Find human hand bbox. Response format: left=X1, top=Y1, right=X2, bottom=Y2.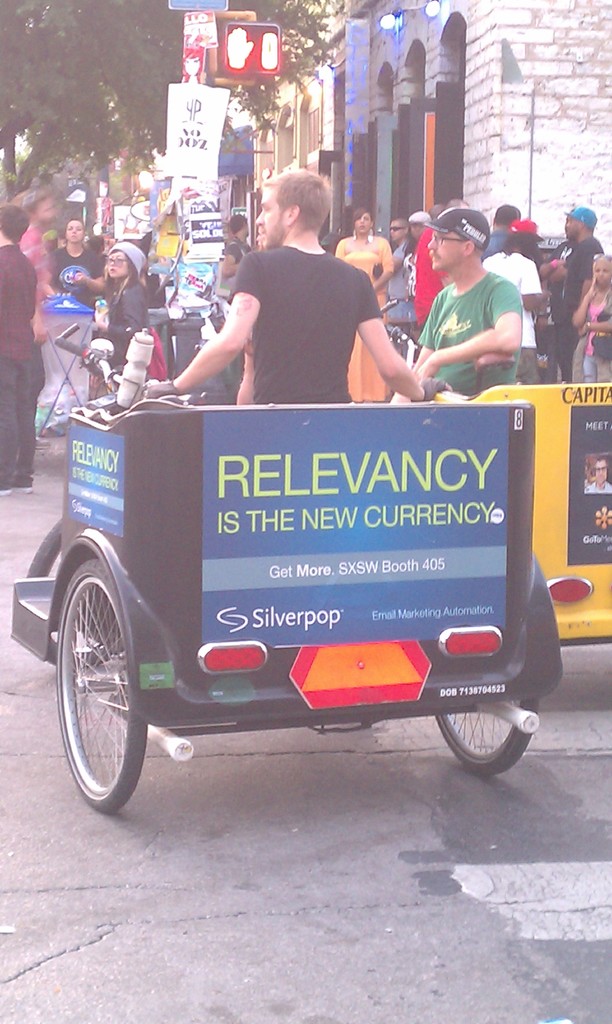
left=33, top=317, right=47, bottom=346.
